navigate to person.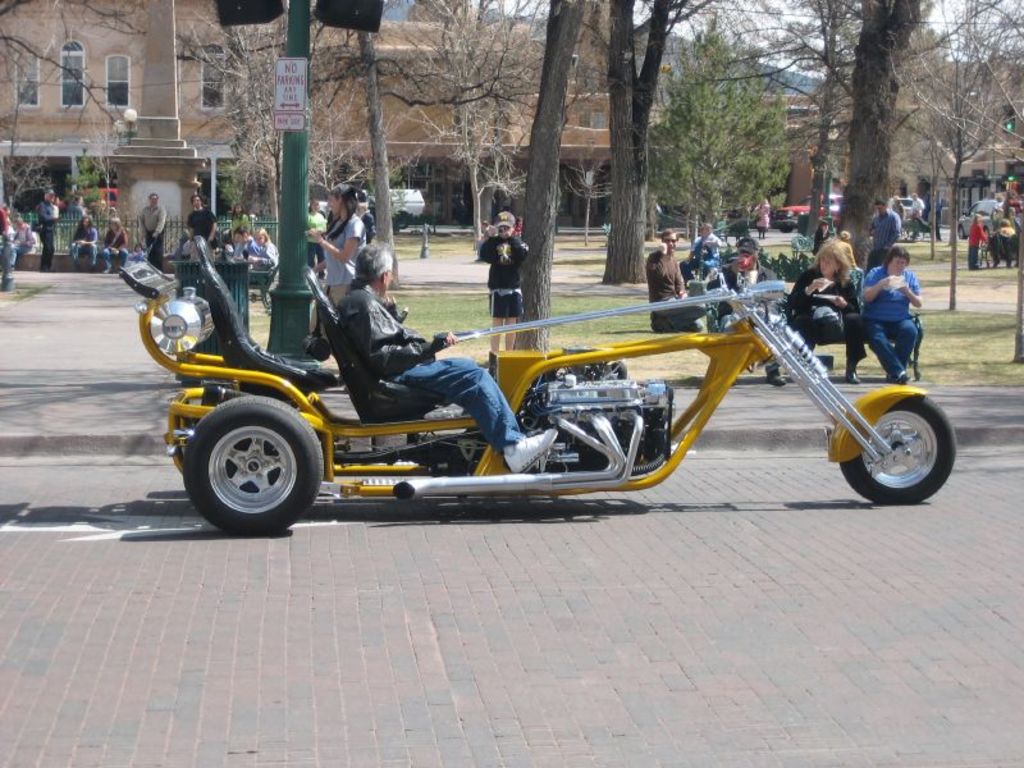
Navigation target: <box>134,247,146,264</box>.
